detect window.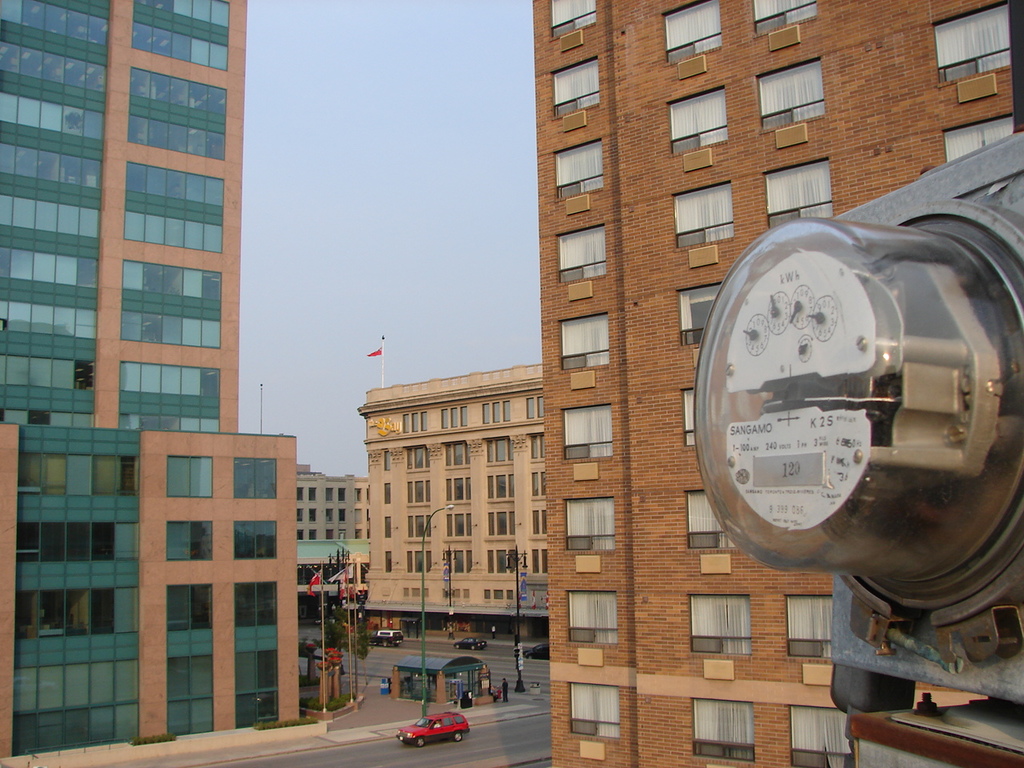
Detected at [447,516,467,540].
